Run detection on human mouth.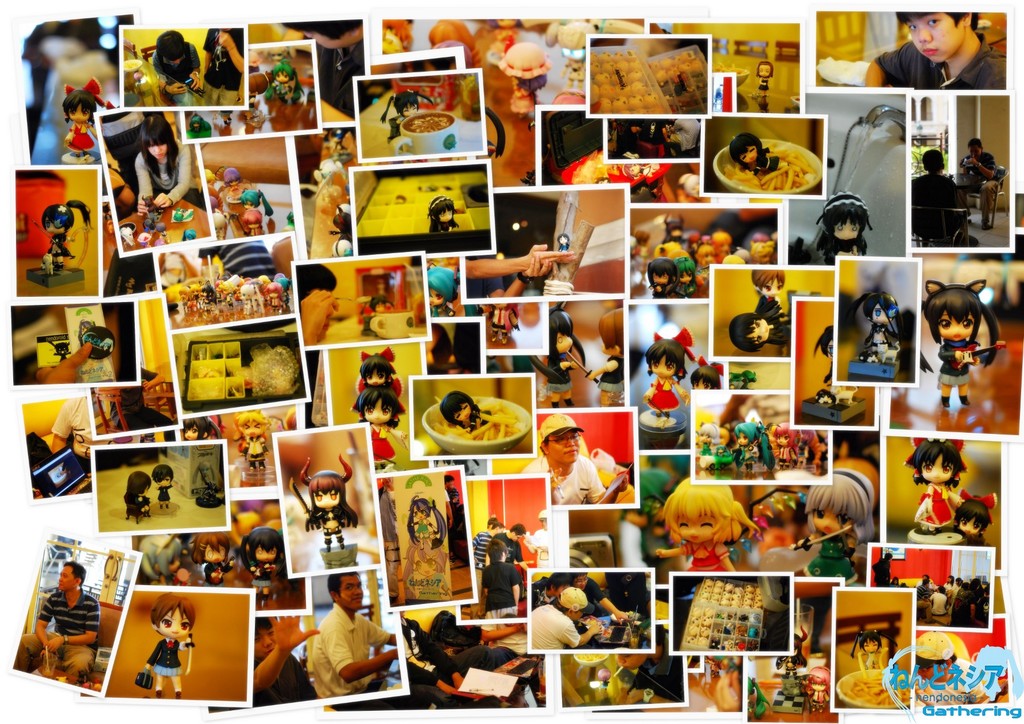
Result: (left=561, top=446, right=579, bottom=456).
